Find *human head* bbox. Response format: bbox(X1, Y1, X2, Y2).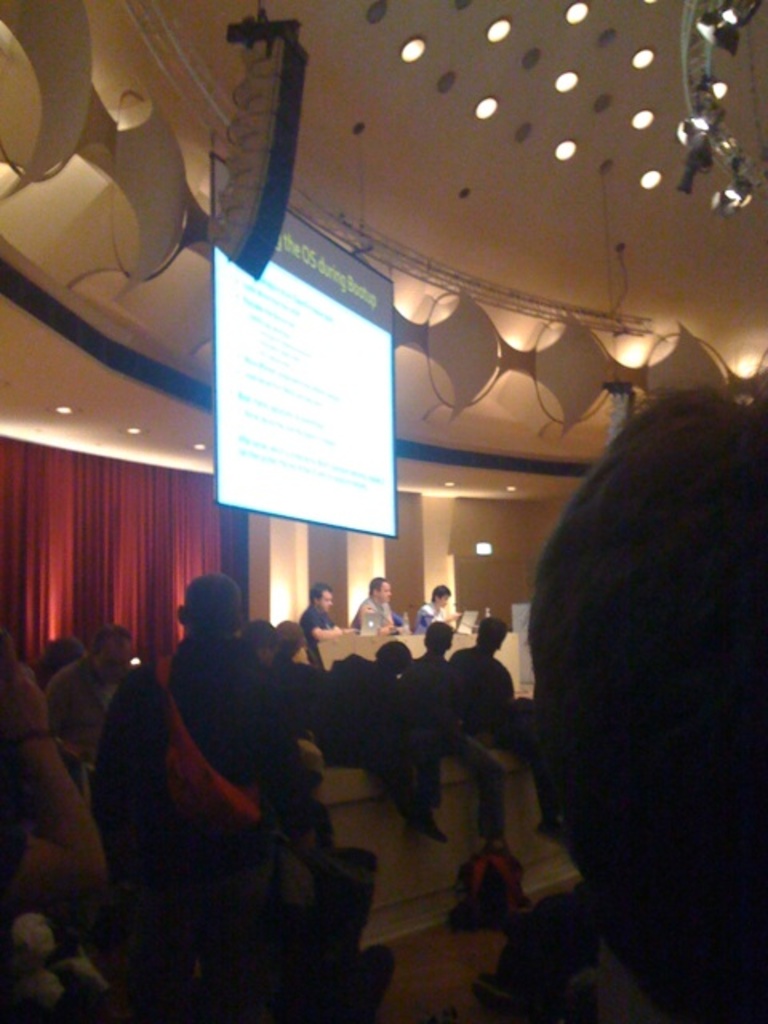
bbox(309, 584, 334, 613).
